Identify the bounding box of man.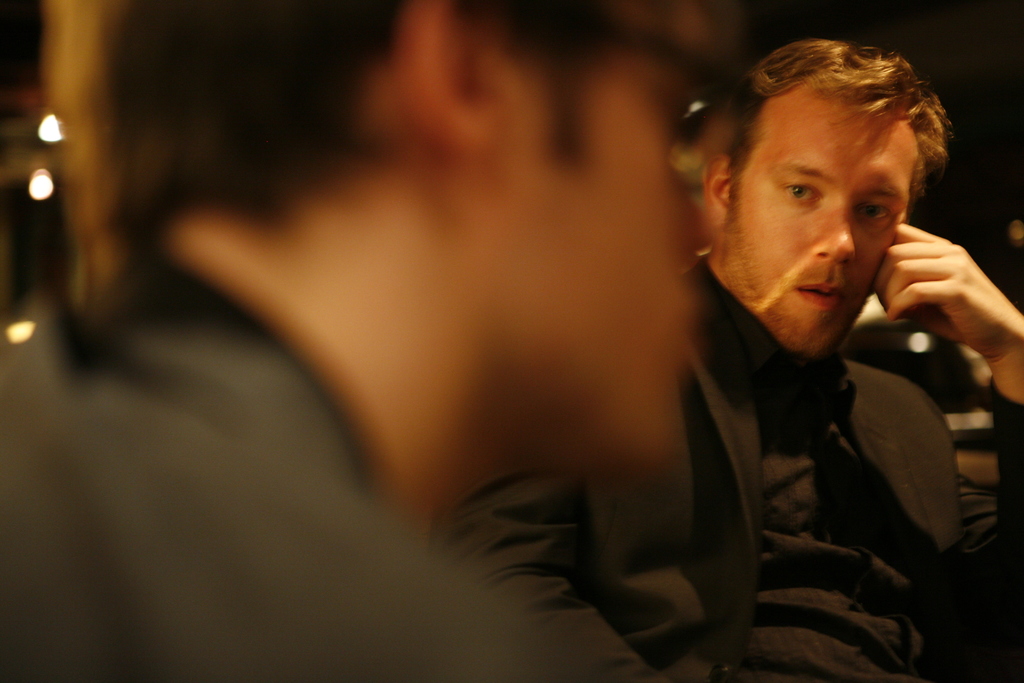
x1=578 y1=38 x2=998 y2=659.
